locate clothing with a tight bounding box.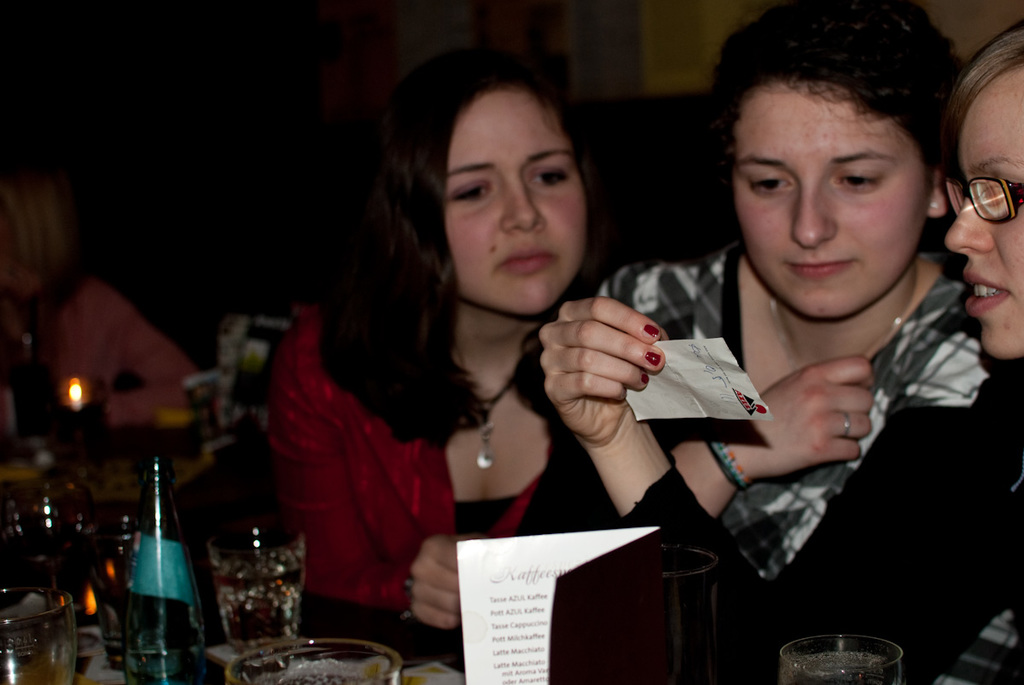
Rect(592, 196, 999, 598).
